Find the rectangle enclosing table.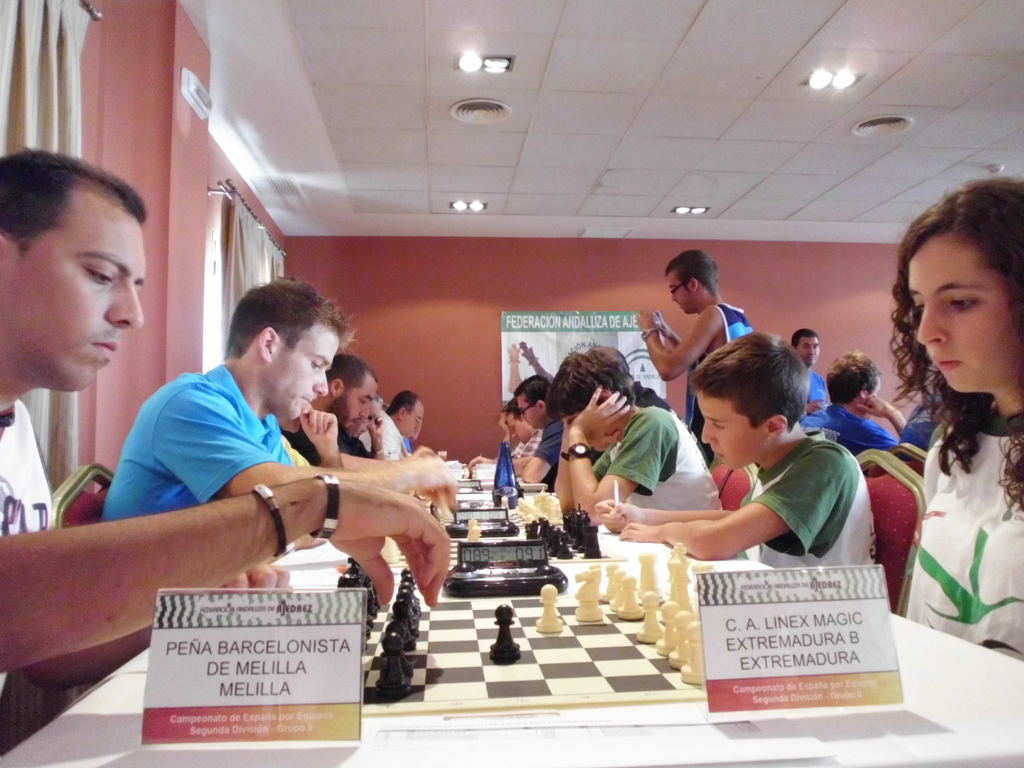
73/397/933/725.
